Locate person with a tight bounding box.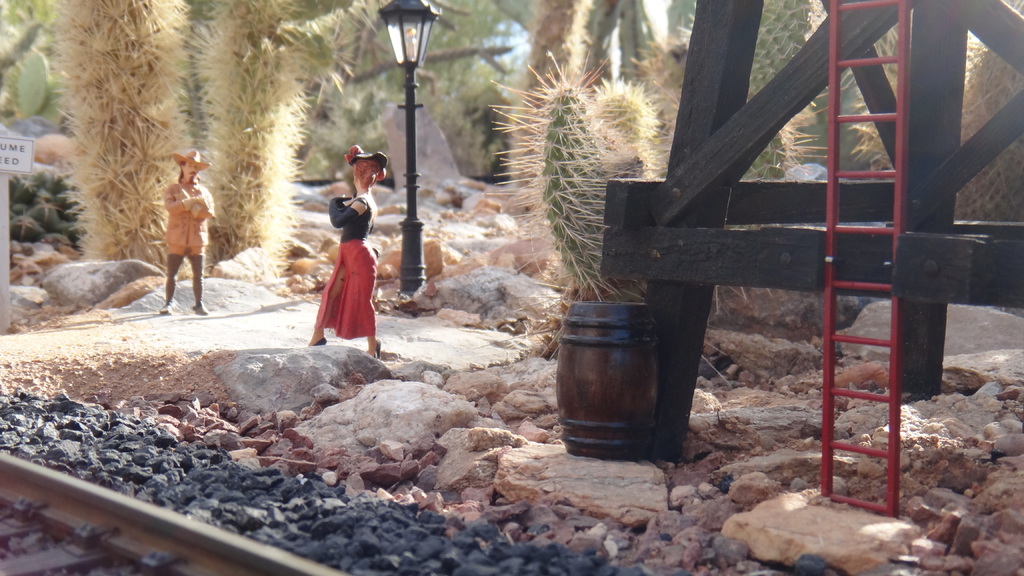
<region>145, 138, 207, 304</region>.
